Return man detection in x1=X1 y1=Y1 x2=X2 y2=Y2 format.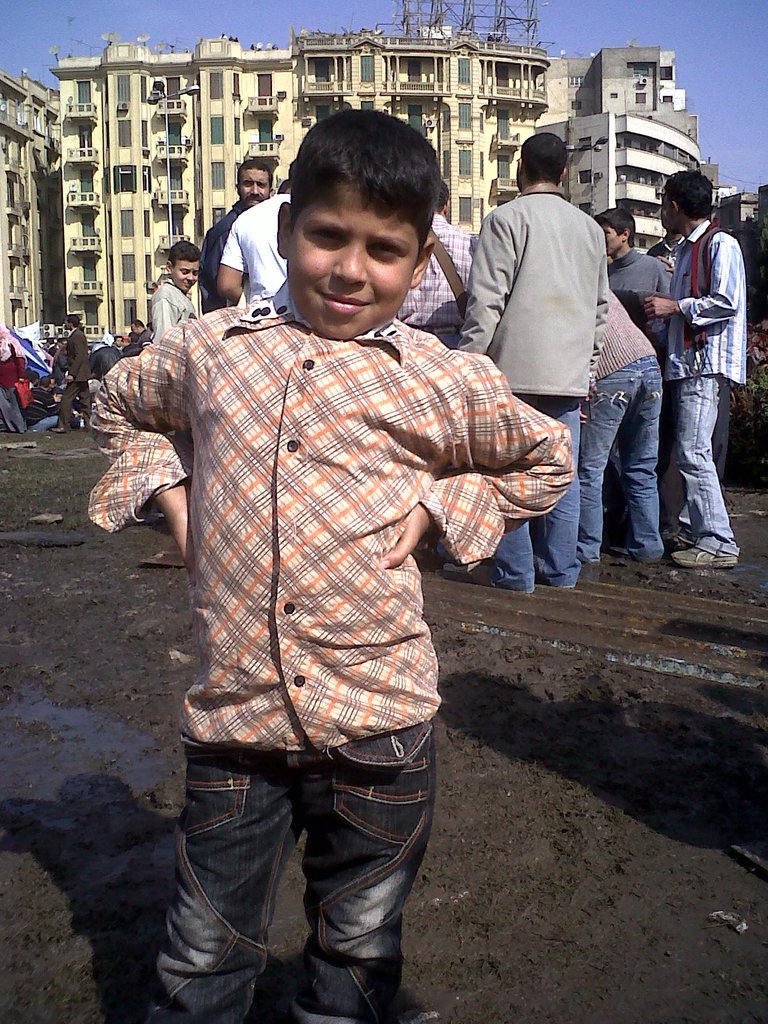
x1=389 y1=172 x2=479 y2=359.
